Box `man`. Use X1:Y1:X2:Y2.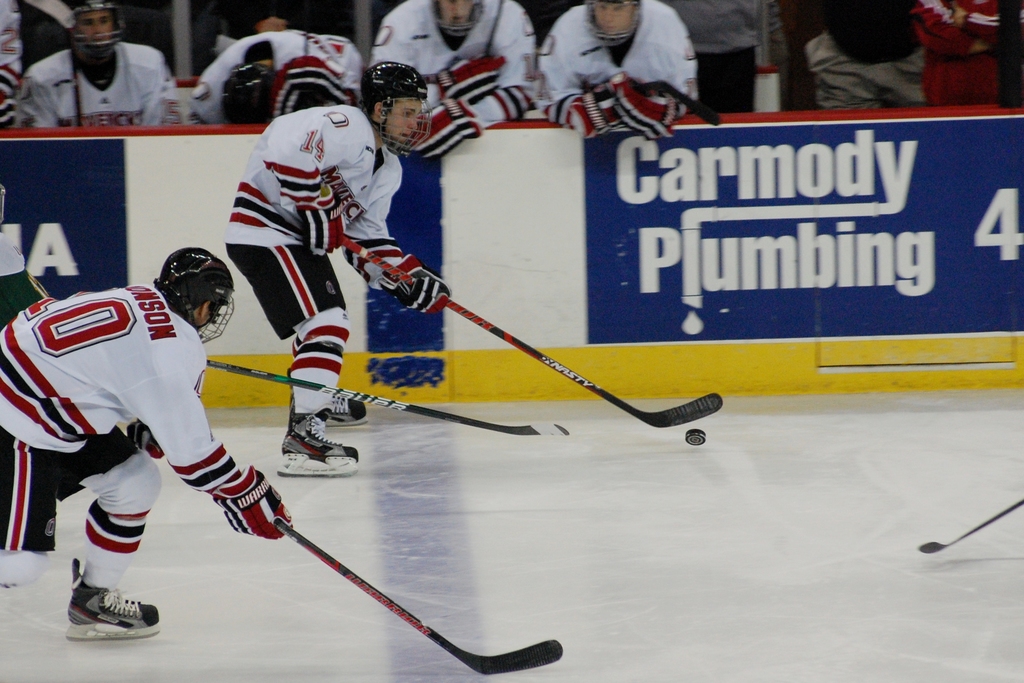
540:0:697:138.
